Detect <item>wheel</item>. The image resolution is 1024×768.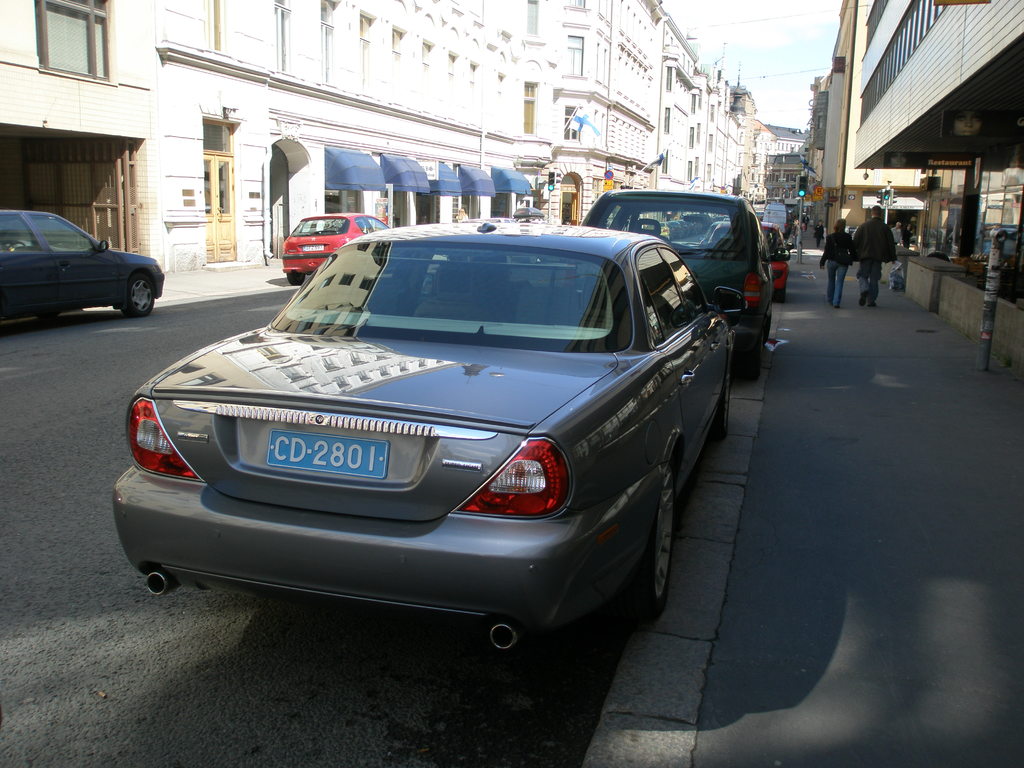
bbox=(738, 317, 771, 383).
